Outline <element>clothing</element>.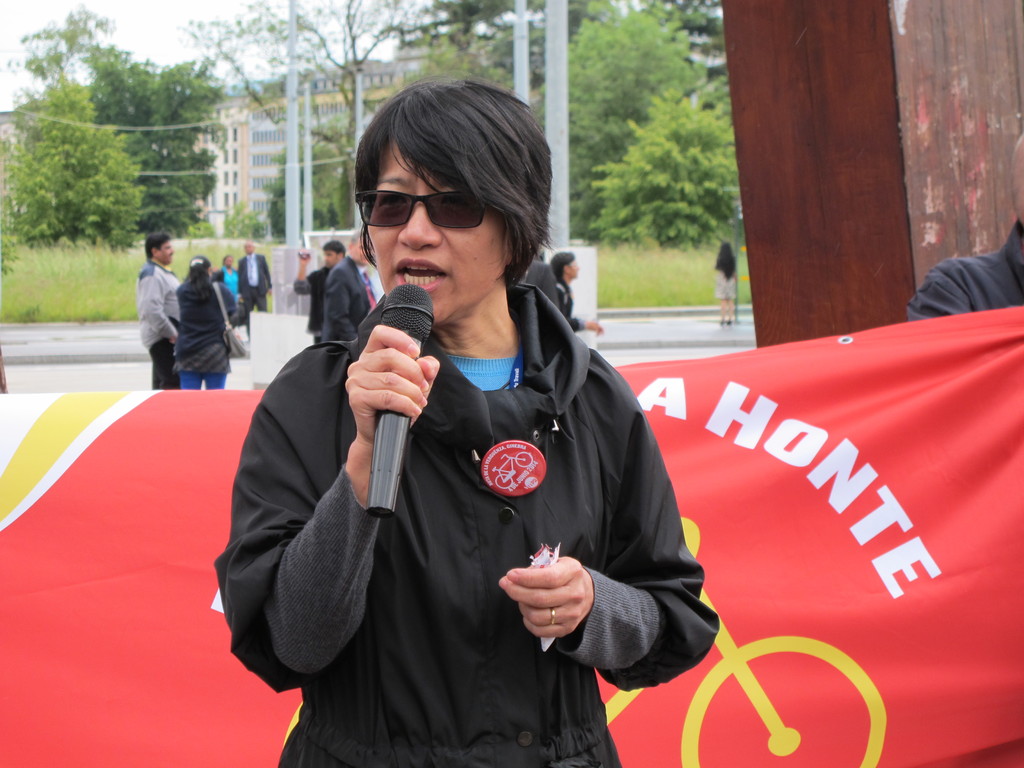
Outline: <box>296,264,329,344</box>.
